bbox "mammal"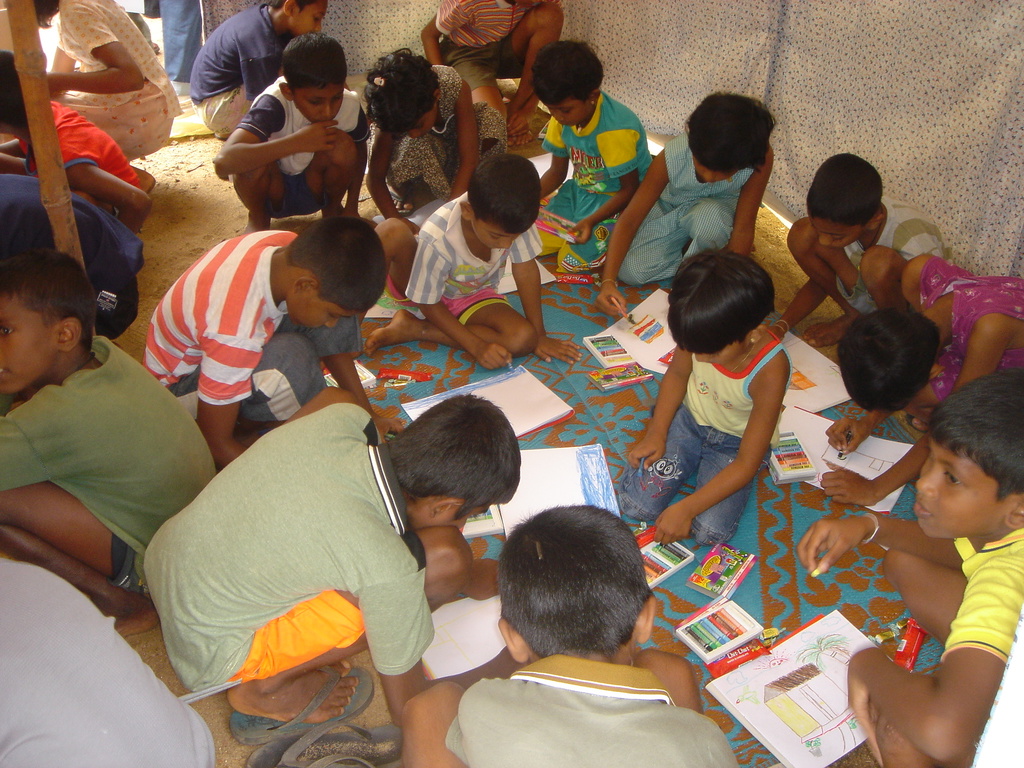
bbox(0, 53, 159, 232)
